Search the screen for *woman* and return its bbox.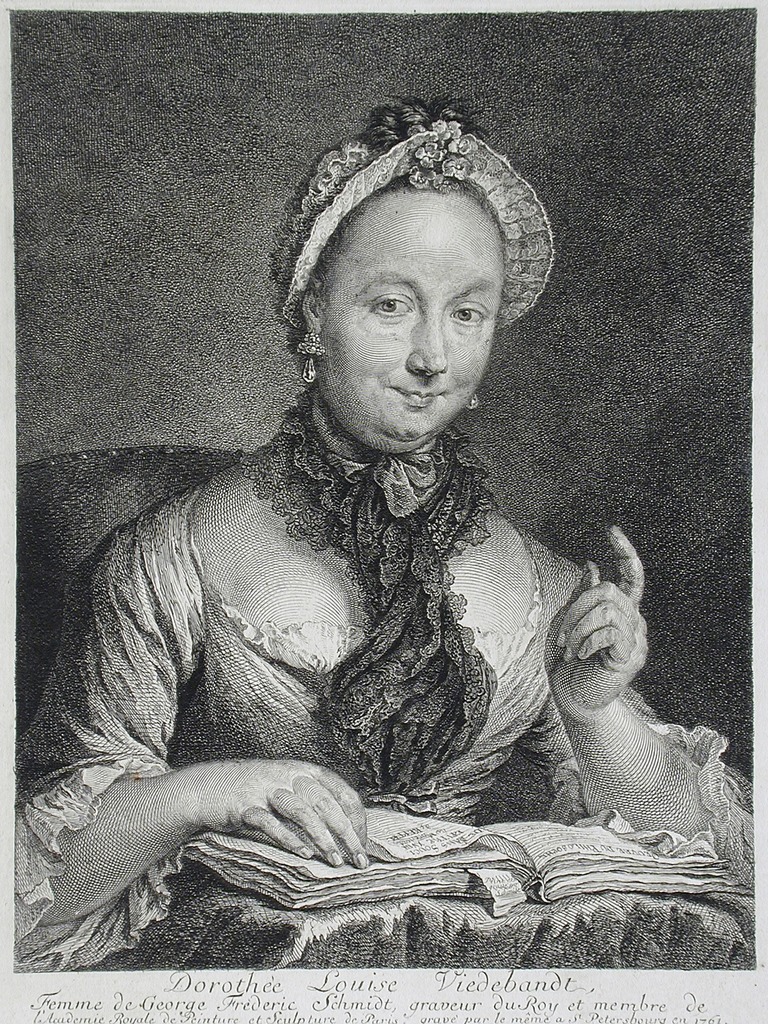
Found: 28, 120, 693, 934.
